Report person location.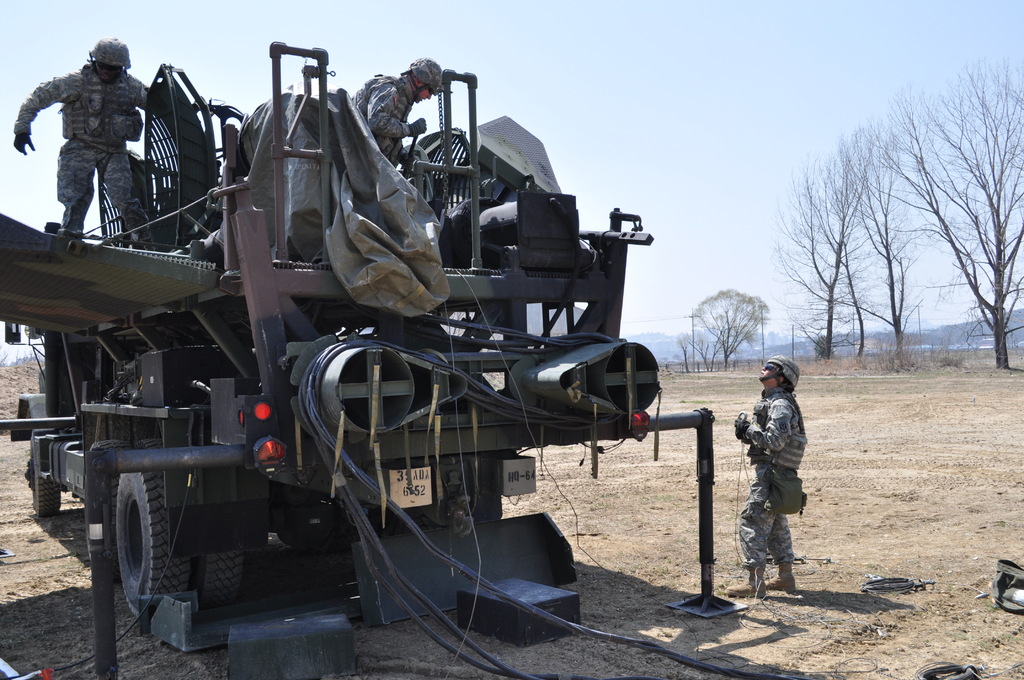
Report: <box>722,353,806,603</box>.
